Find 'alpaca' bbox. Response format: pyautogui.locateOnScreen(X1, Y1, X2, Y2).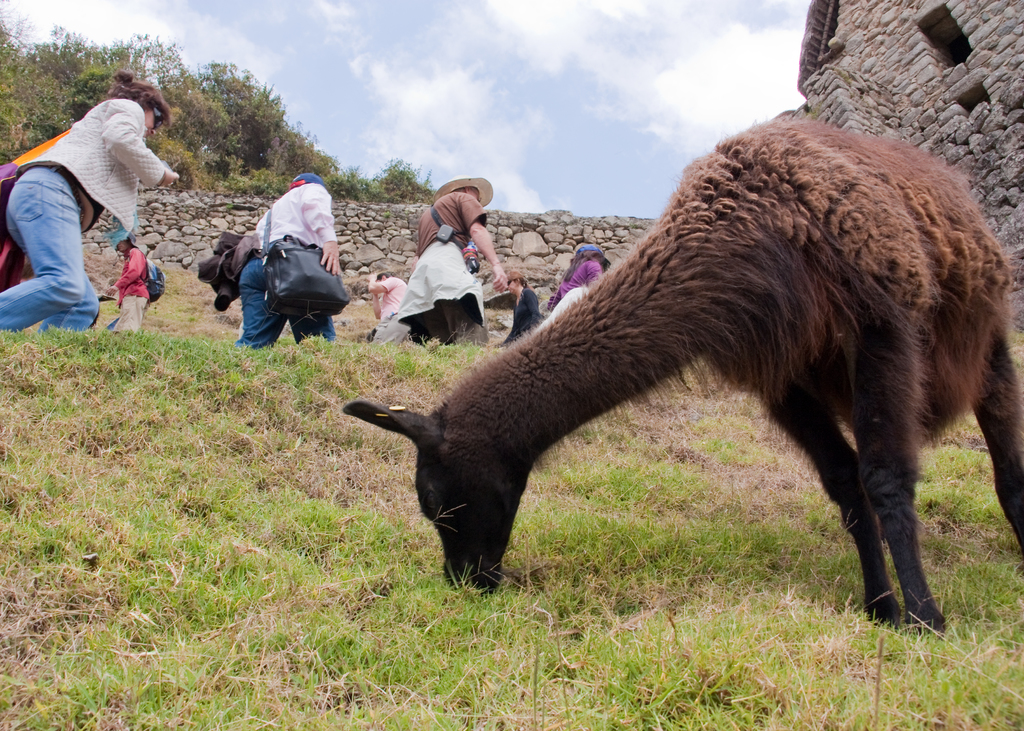
pyautogui.locateOnScreen(339, 104, 1021, 631).
